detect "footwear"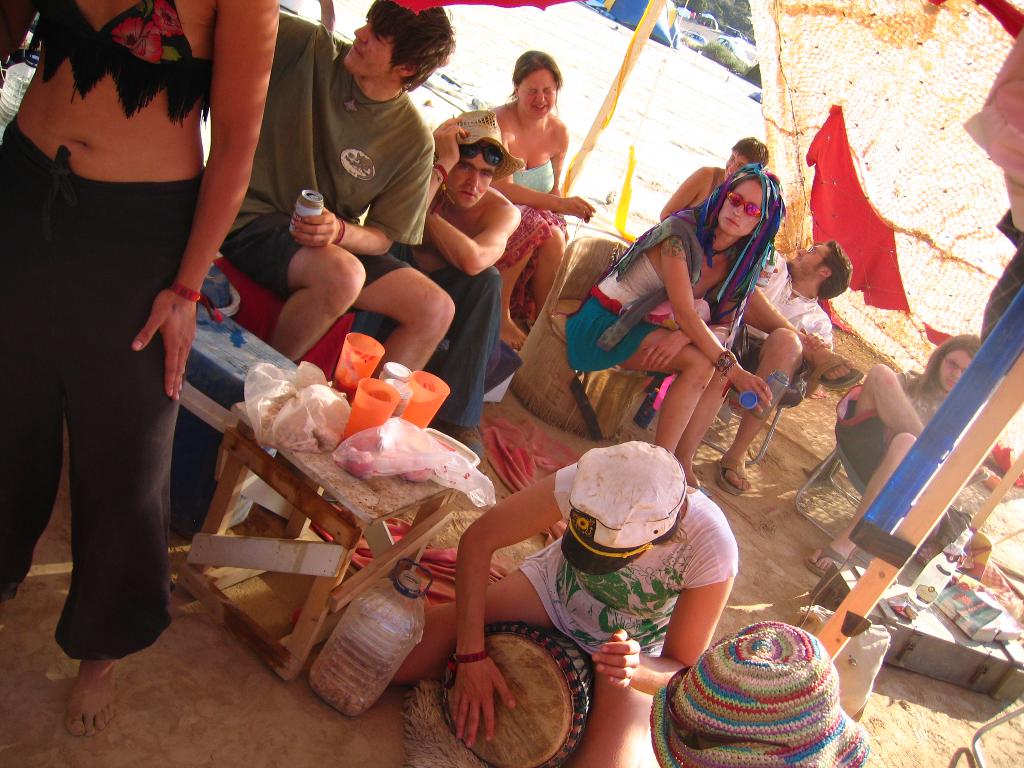
Rect(447, 426, 488, 472)
